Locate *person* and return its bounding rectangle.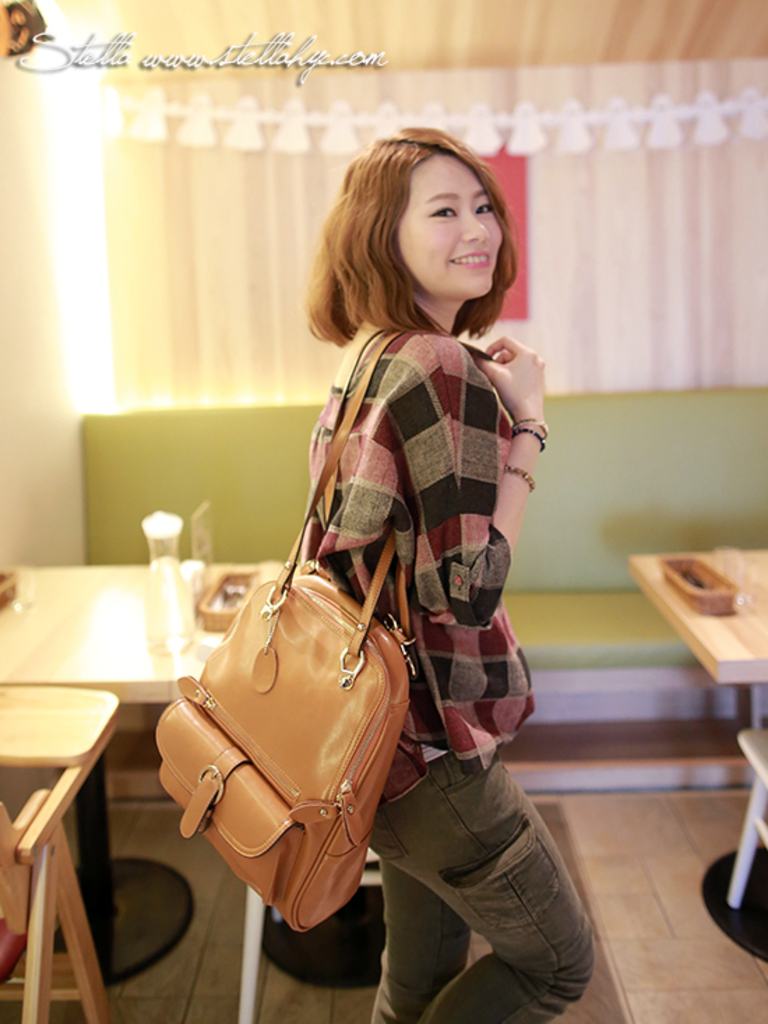
(290, 130, 598, 1014).
